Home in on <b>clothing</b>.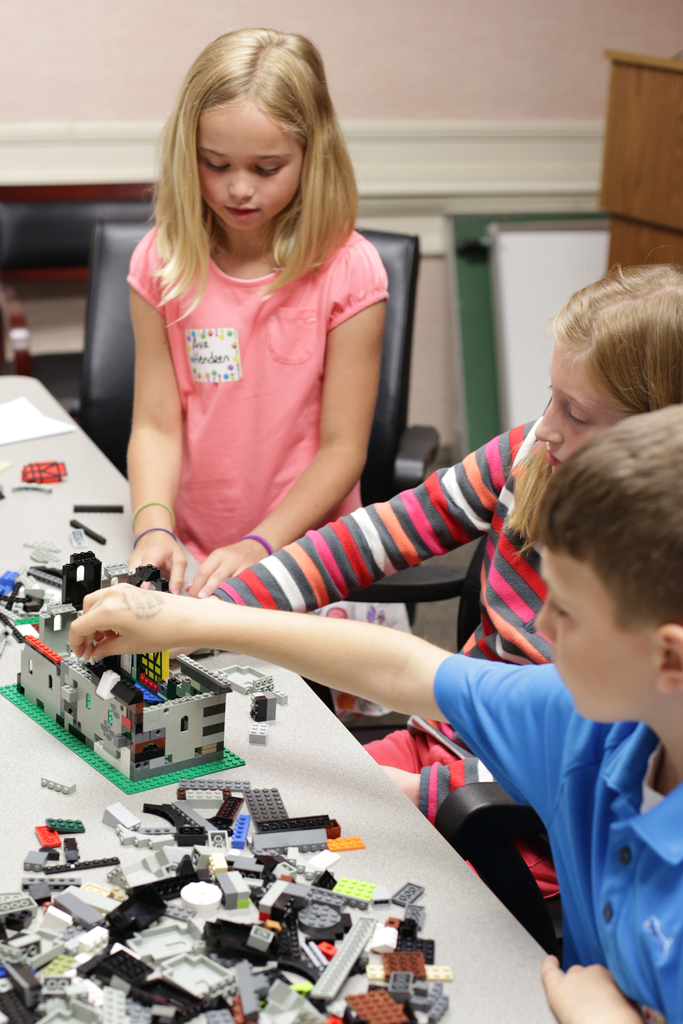
Homed in at 220/411/573/900.
